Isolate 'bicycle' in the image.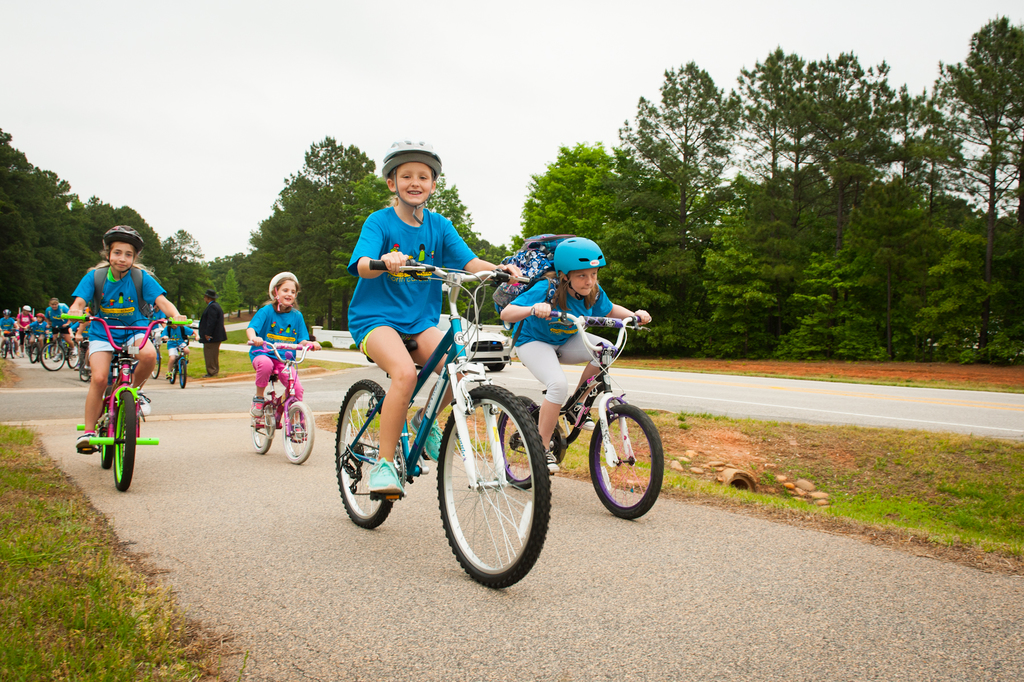
Isolated region: 144/337/166/383.
